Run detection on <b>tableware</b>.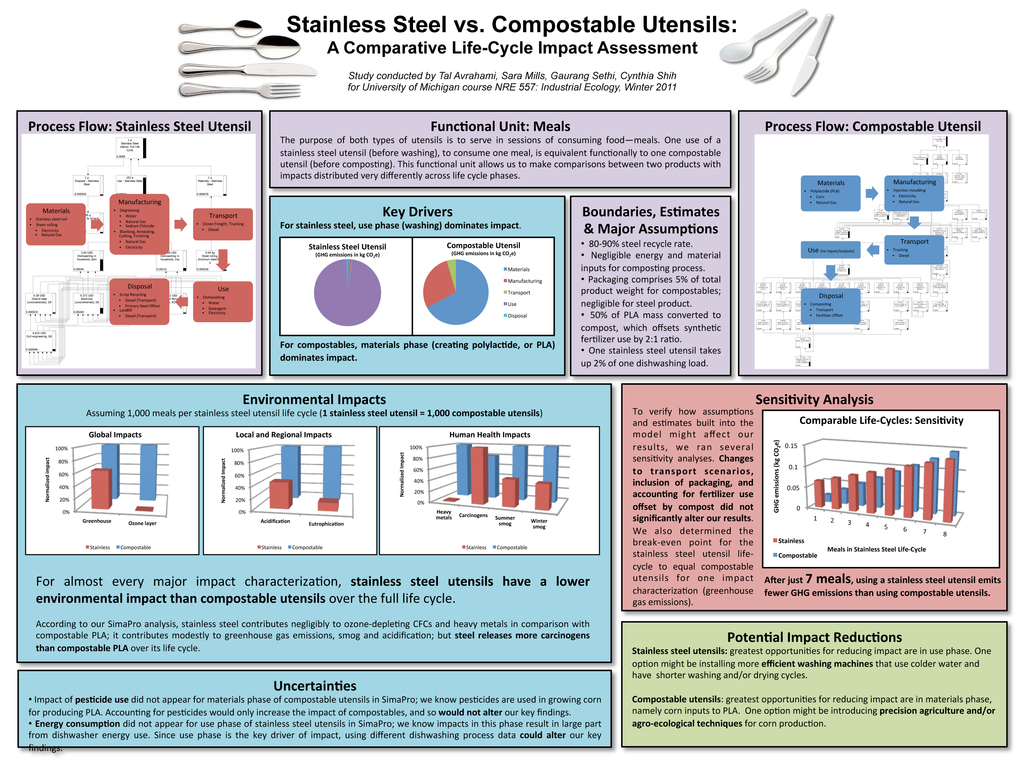
Result: 177, 61, 318, 77.
